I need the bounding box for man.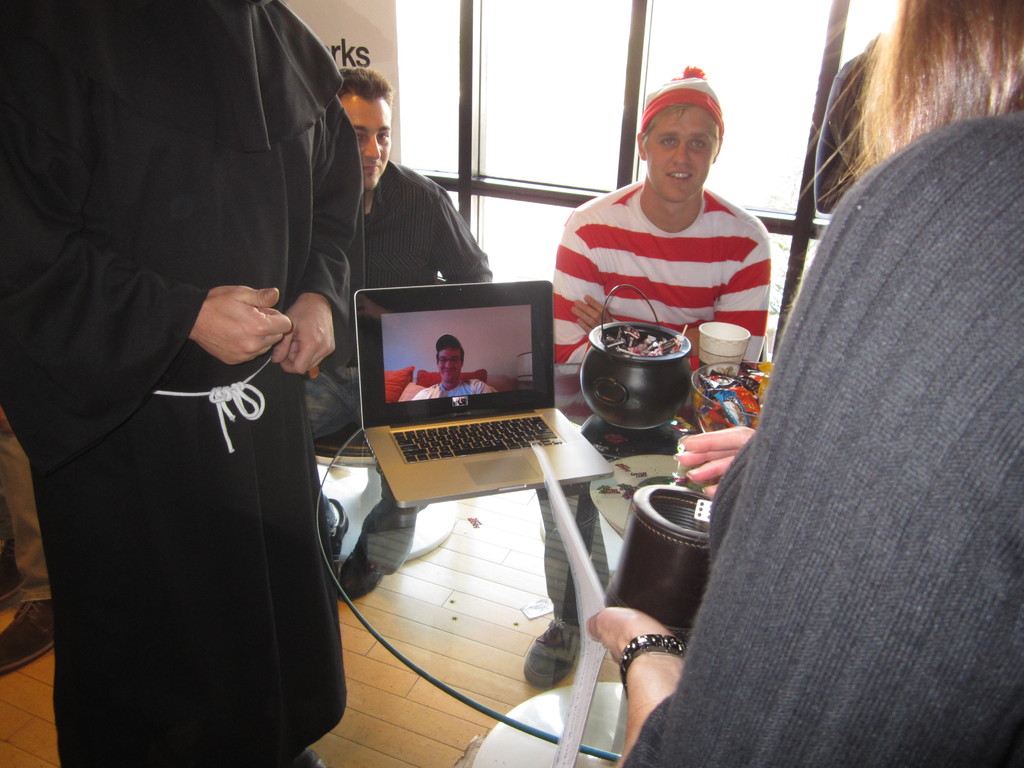
Here it is: l=410, t=338, r=499, b=405.
